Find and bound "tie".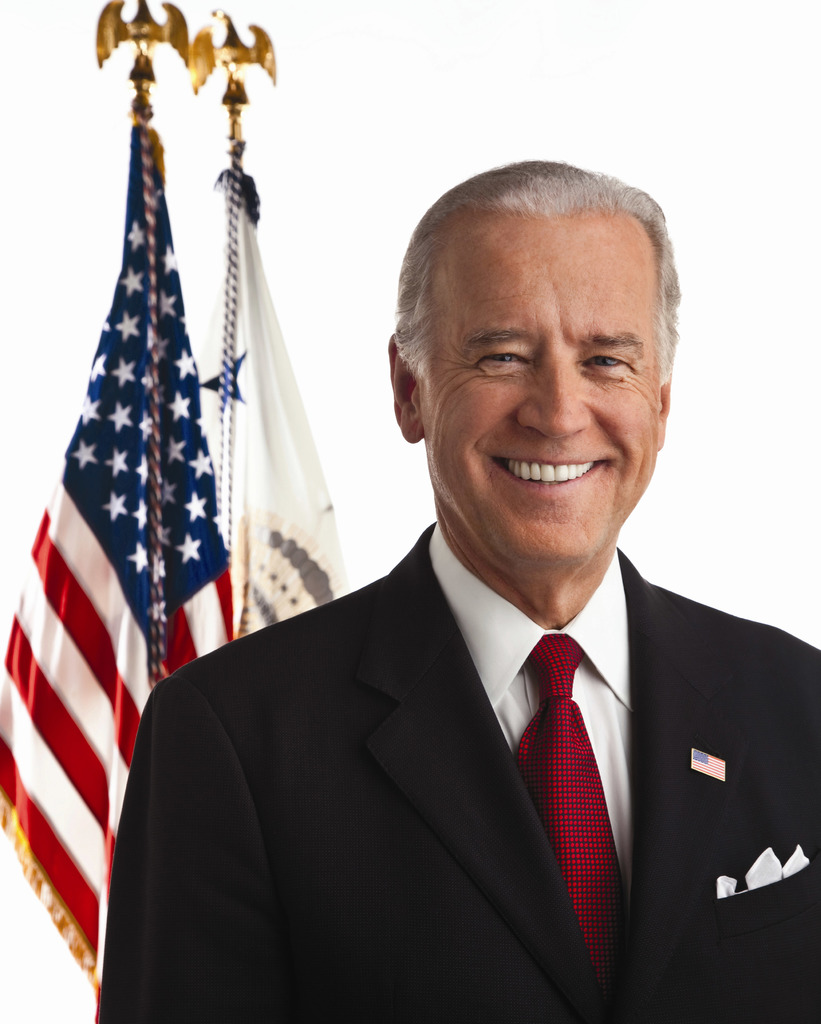
Bound: [left=513, top=630, right=634, bottom=994].
